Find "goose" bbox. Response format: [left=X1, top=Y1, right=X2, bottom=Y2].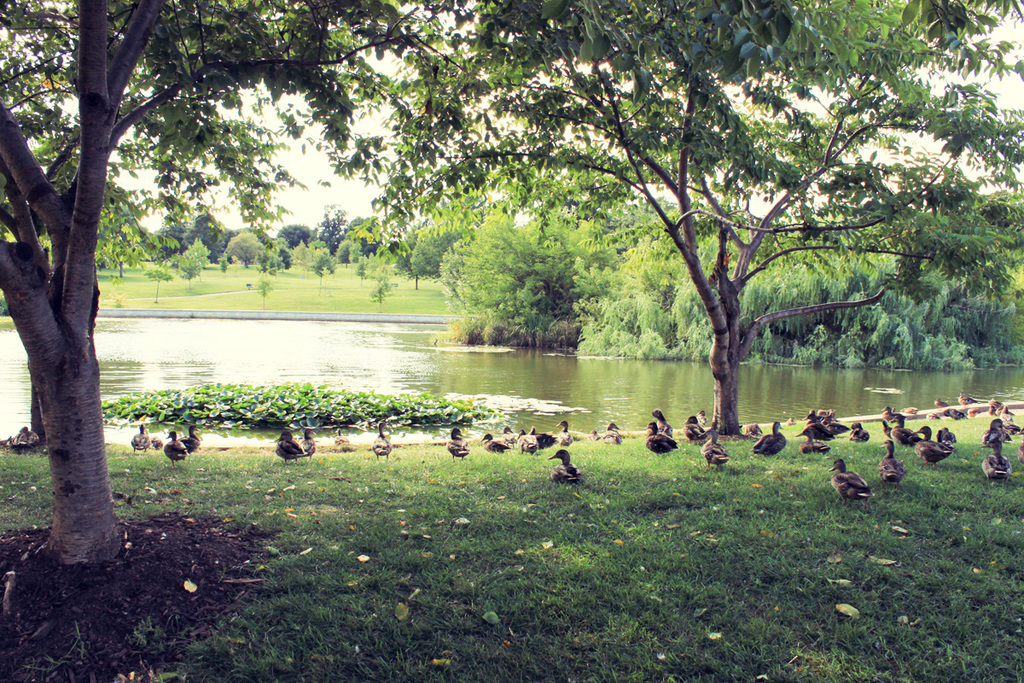
[left=452, top=429, right=469, bottom=464].
